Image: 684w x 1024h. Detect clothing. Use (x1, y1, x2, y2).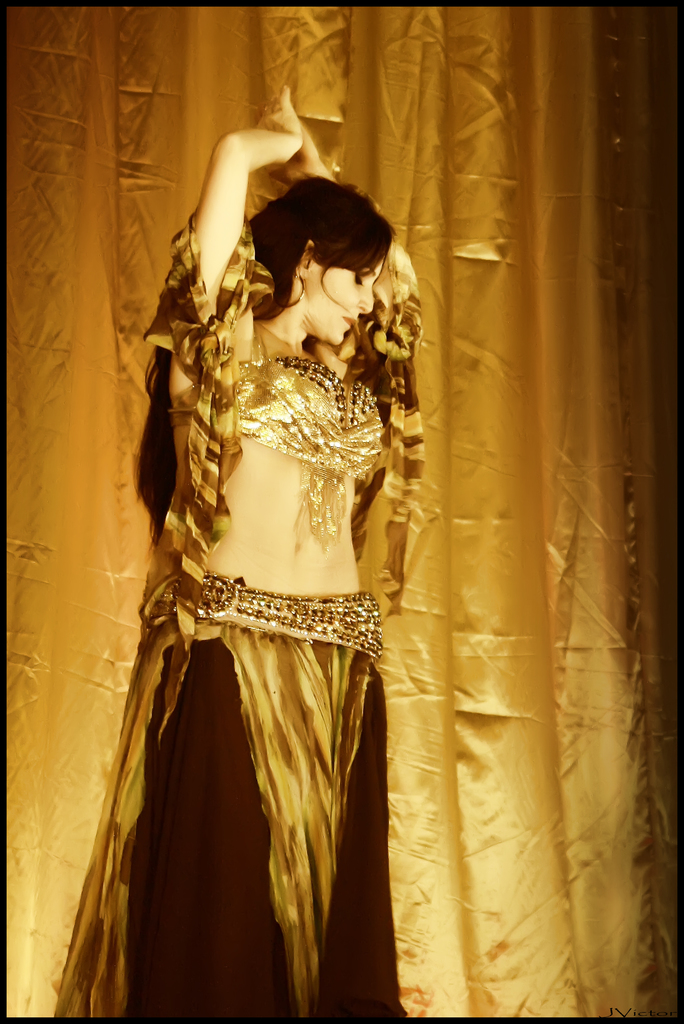
(60, 209, 461, 1023).
